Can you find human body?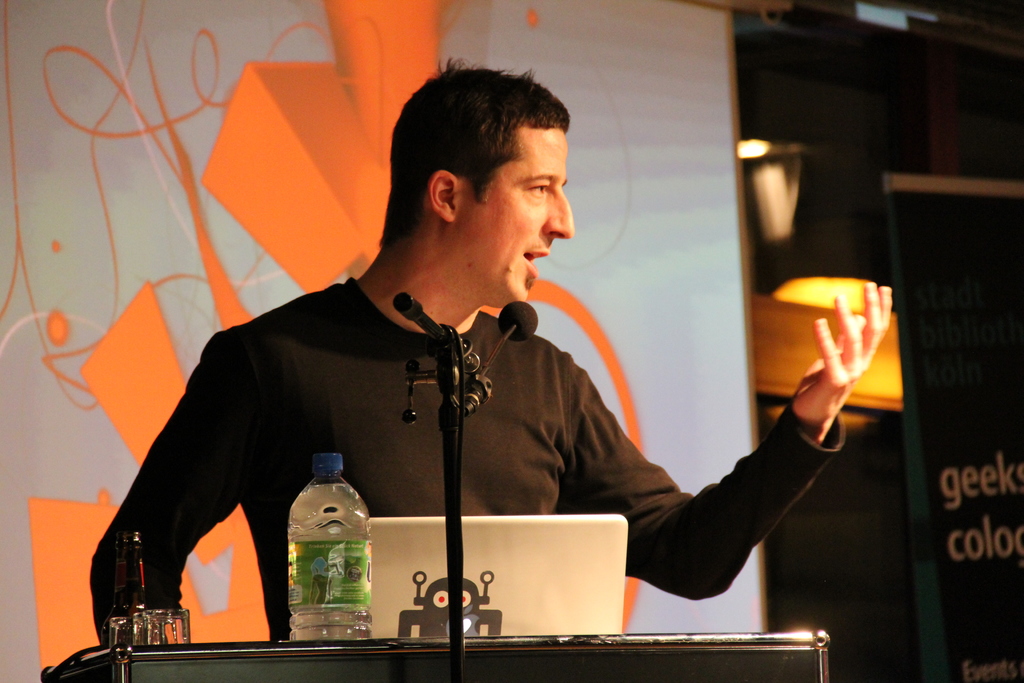
Yes, bounding box: left=148, top=144, right=756, bottom=660.
